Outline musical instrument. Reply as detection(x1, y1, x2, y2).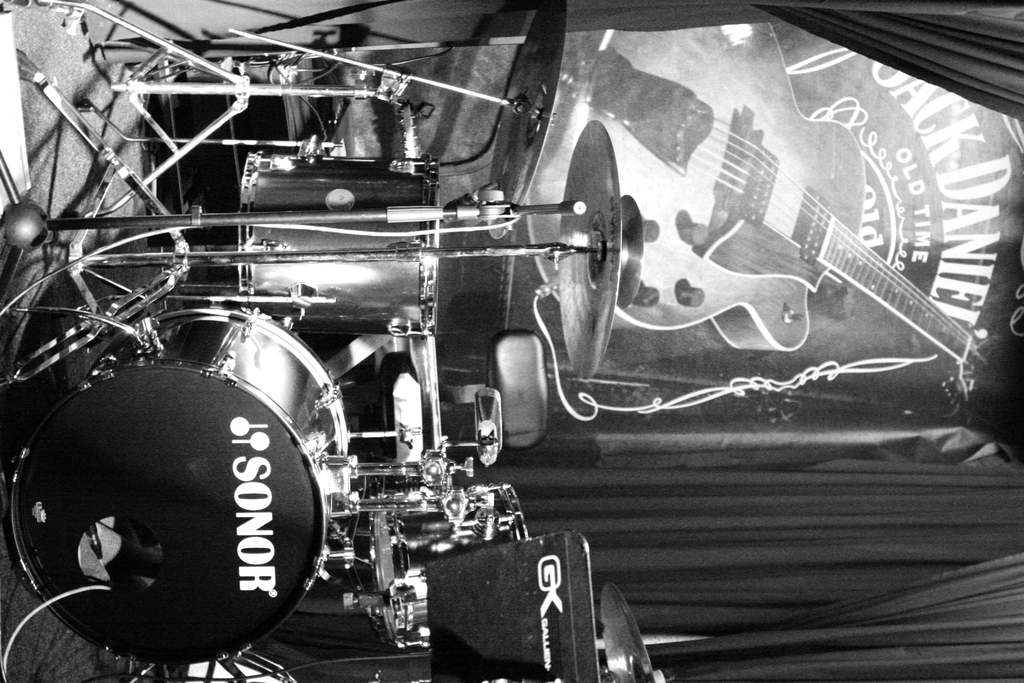
detection(229, 148, 443, 344).
